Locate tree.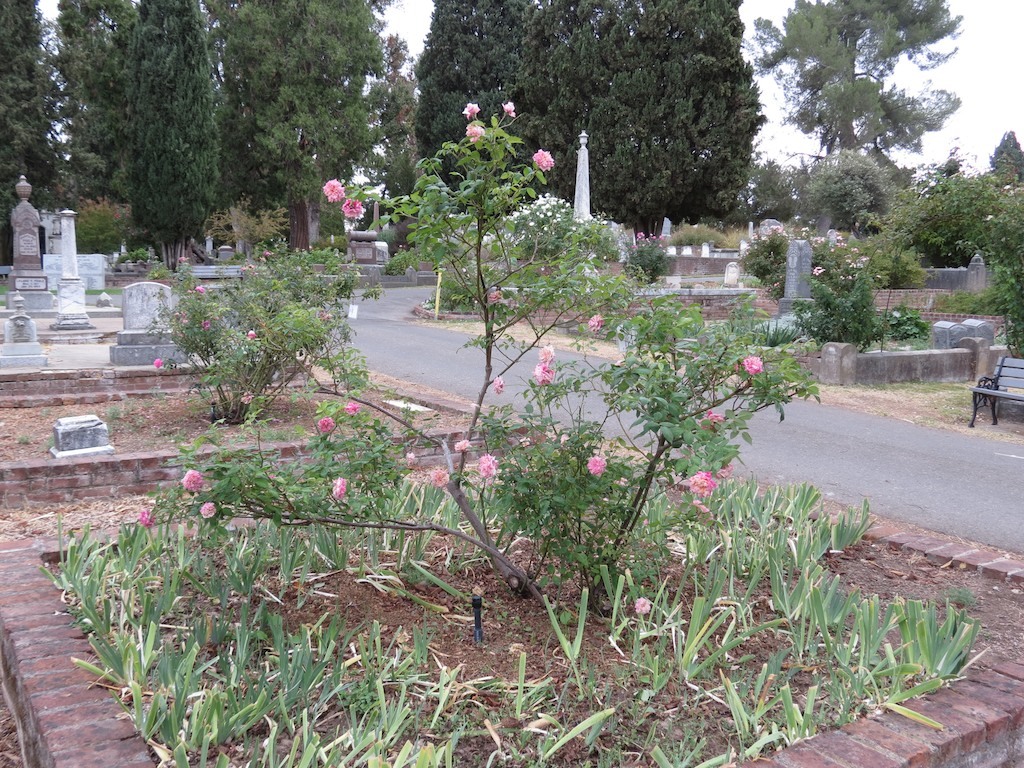
Bounding box: (128, 0, 218, 274).
